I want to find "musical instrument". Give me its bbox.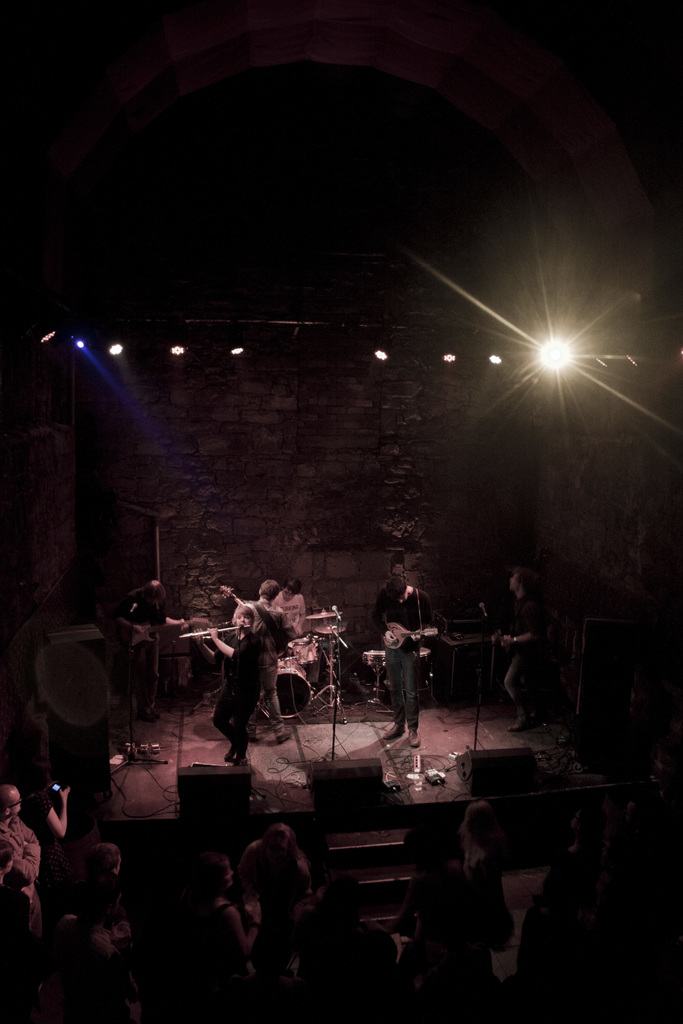
[284, 634, 320, 673].
